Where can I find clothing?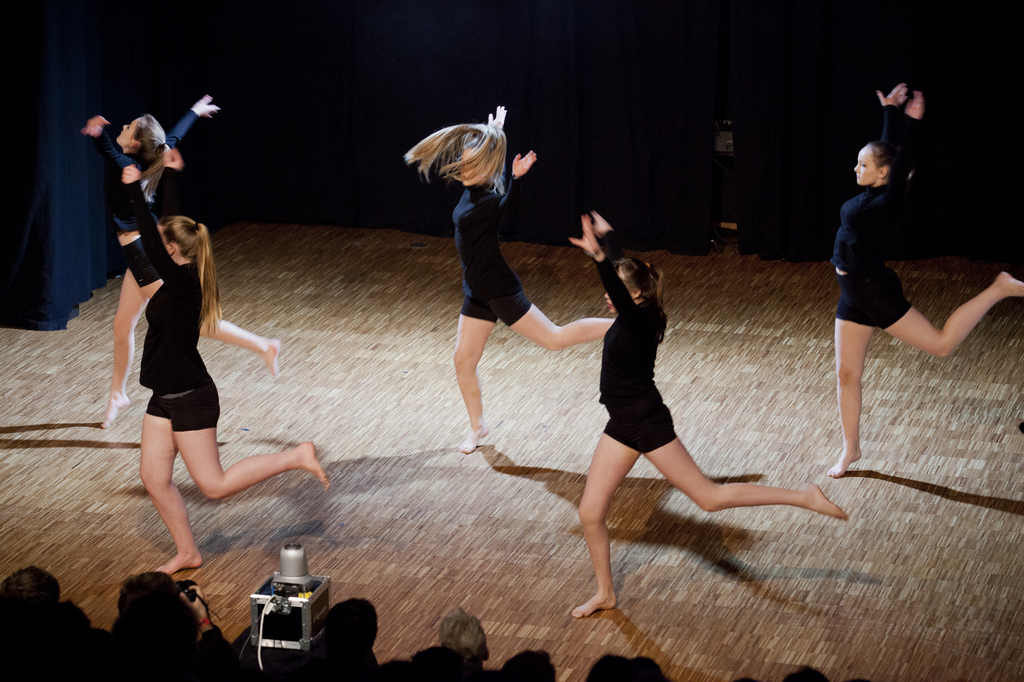
You can find it at BBox(598, 251, 677, 456).
